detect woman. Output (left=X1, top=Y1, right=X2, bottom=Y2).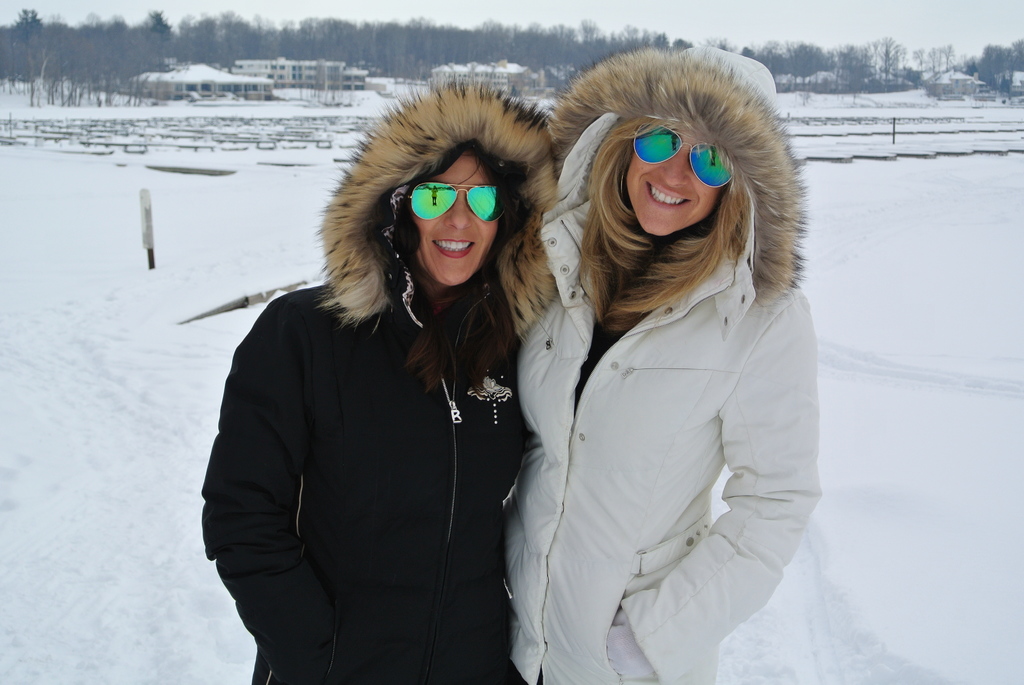
(left=193, top=67, right=571, bottom=684).
